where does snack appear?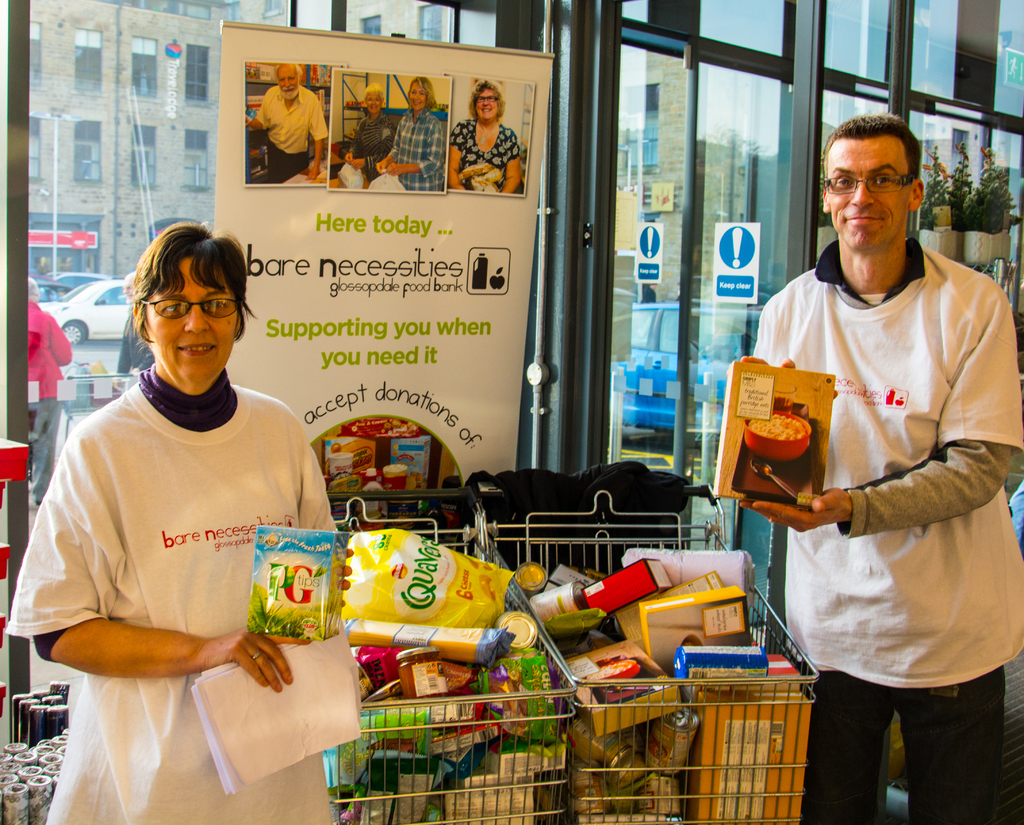
Appears at box(745, 407, 809, 461).
